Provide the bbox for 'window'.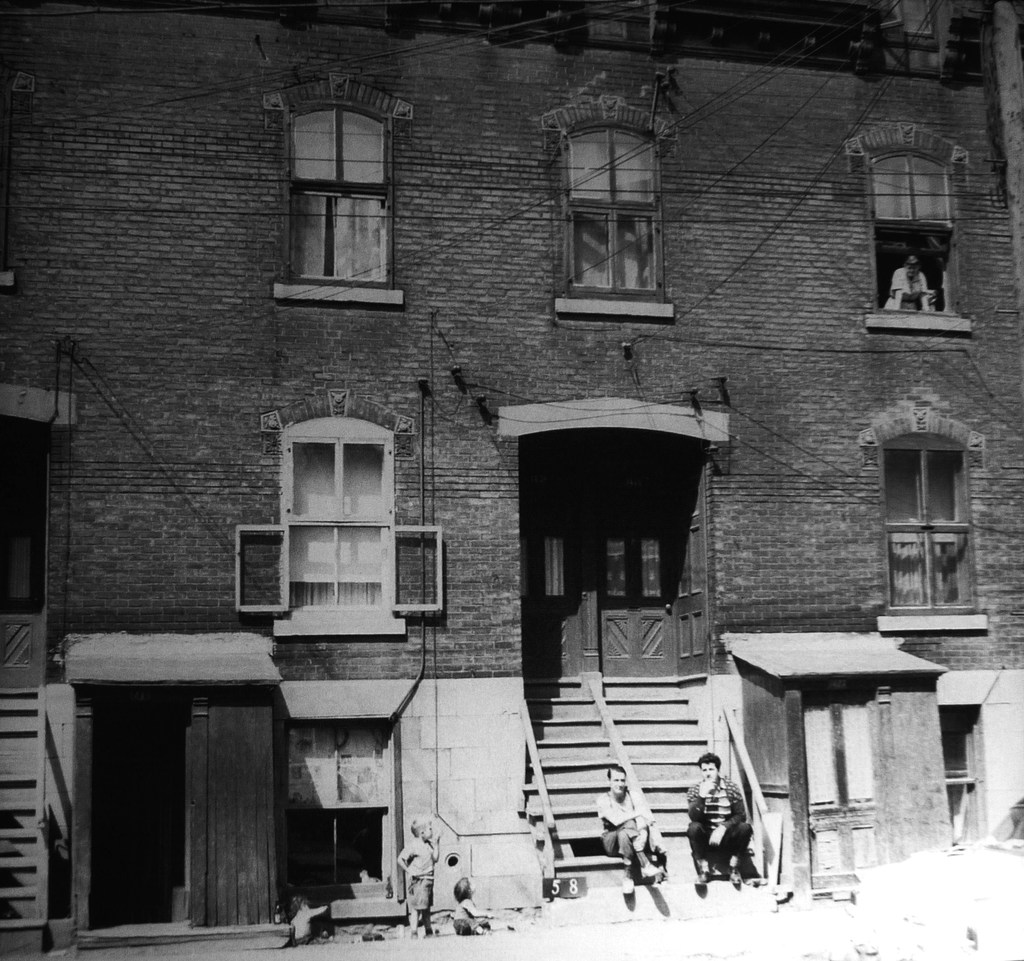
(x1=282, y1=103, x2=397, y2=293).
